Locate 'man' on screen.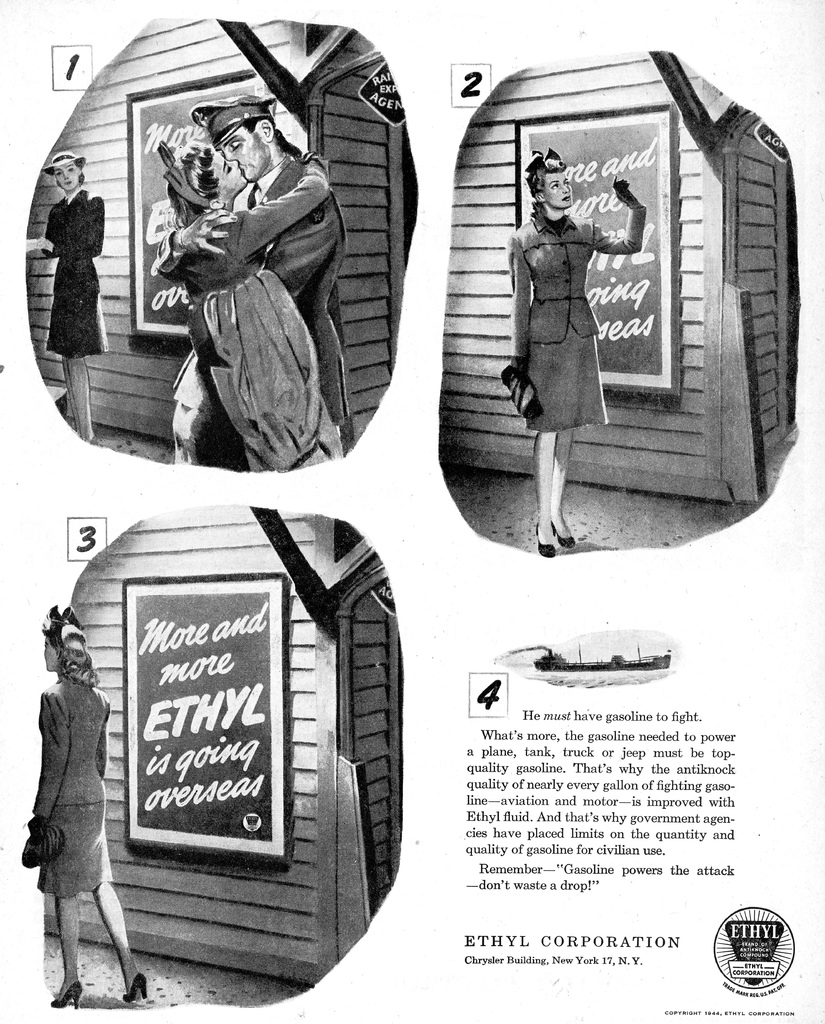
On screen at 153 86 352 457.
